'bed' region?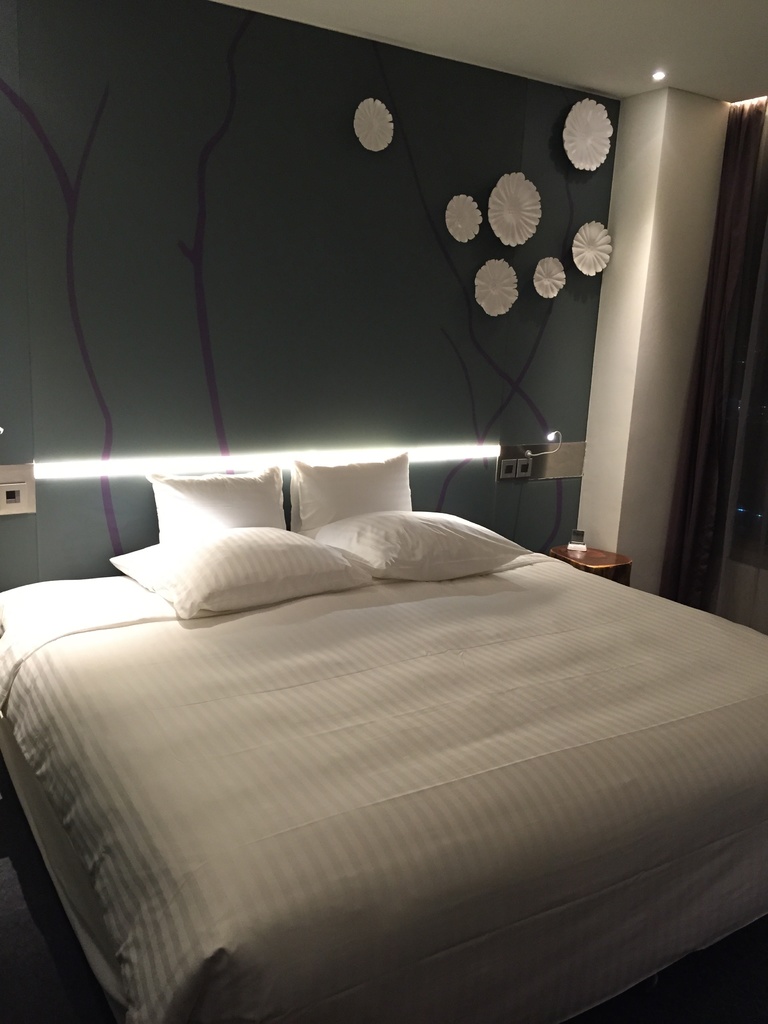
(left=0, top=351, right=766, bottom=1017)
